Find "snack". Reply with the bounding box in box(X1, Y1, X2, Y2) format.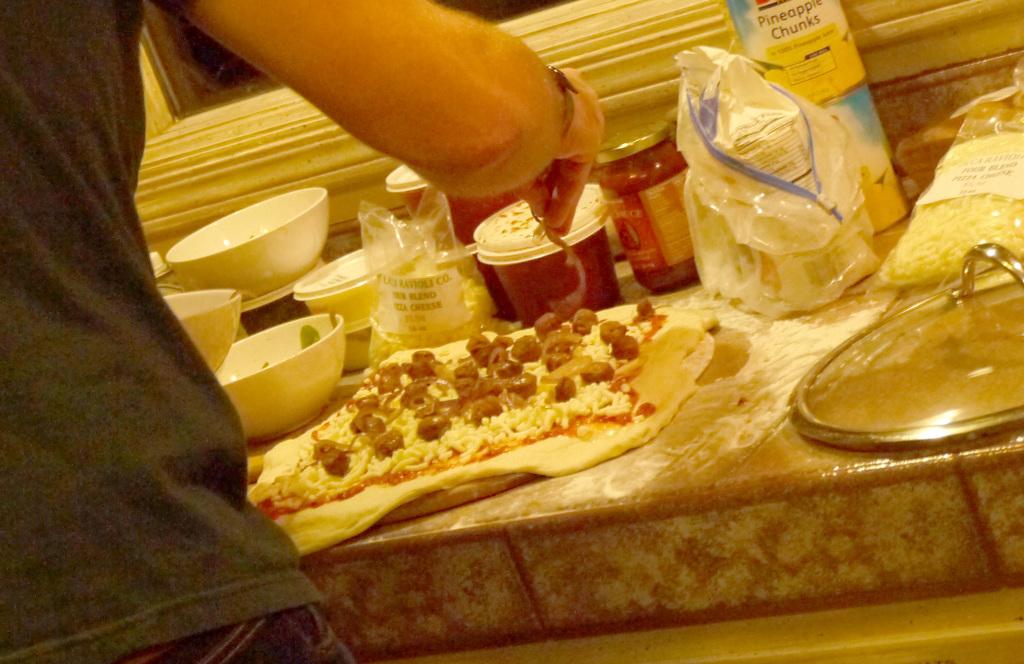
box(244, 317, 719, 545).
